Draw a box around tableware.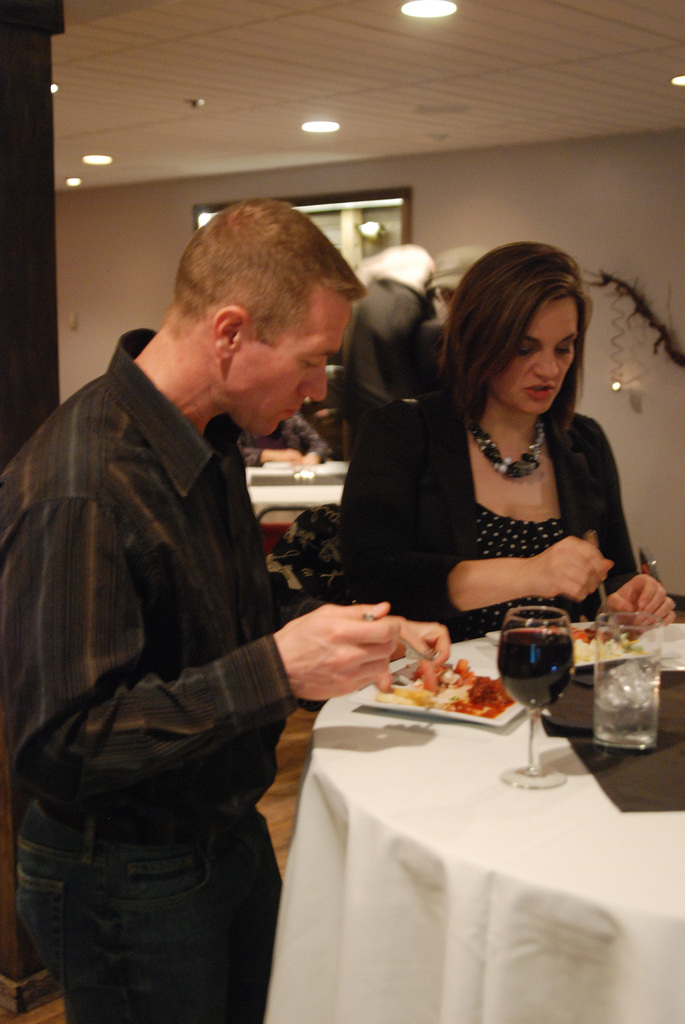
pyautogui.locateOnScreen(293, 458, 316, 487).
